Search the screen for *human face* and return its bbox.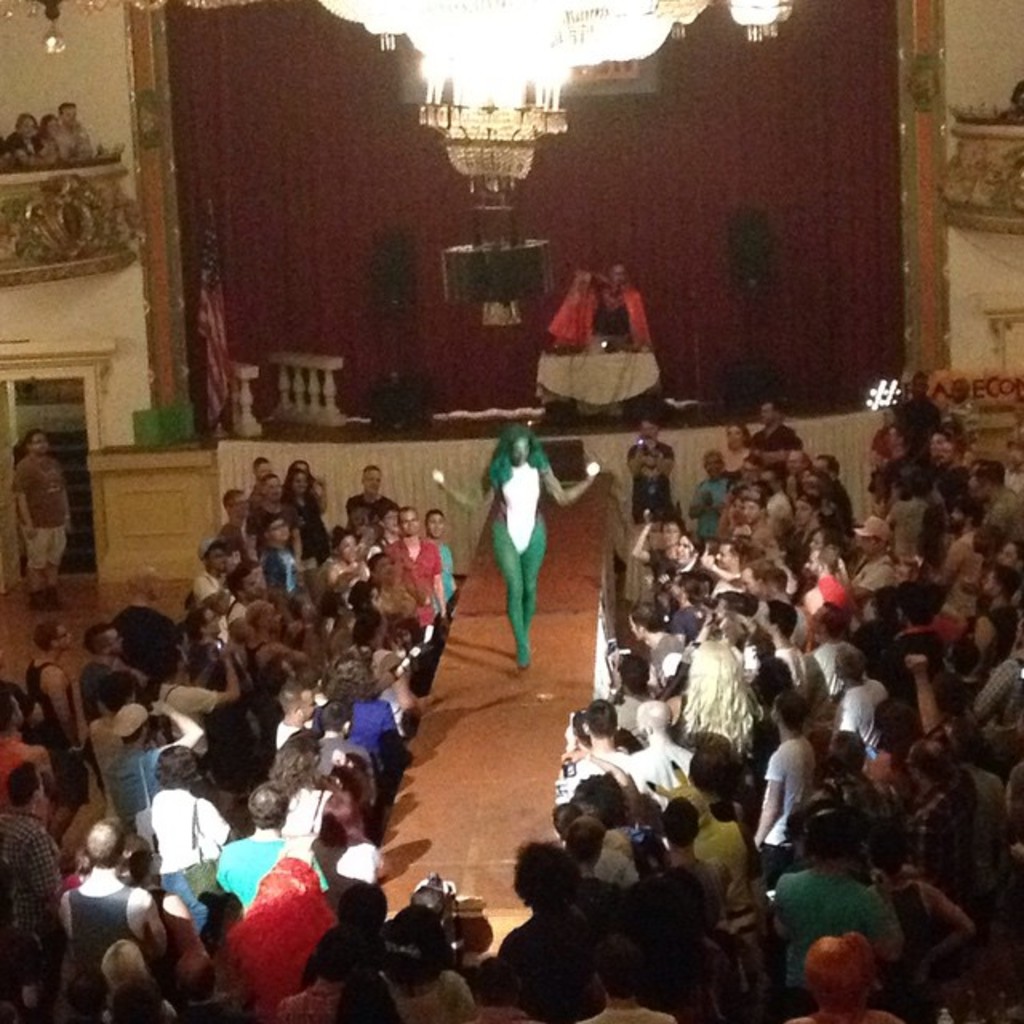
Found: (381, 509, 398, 534).
